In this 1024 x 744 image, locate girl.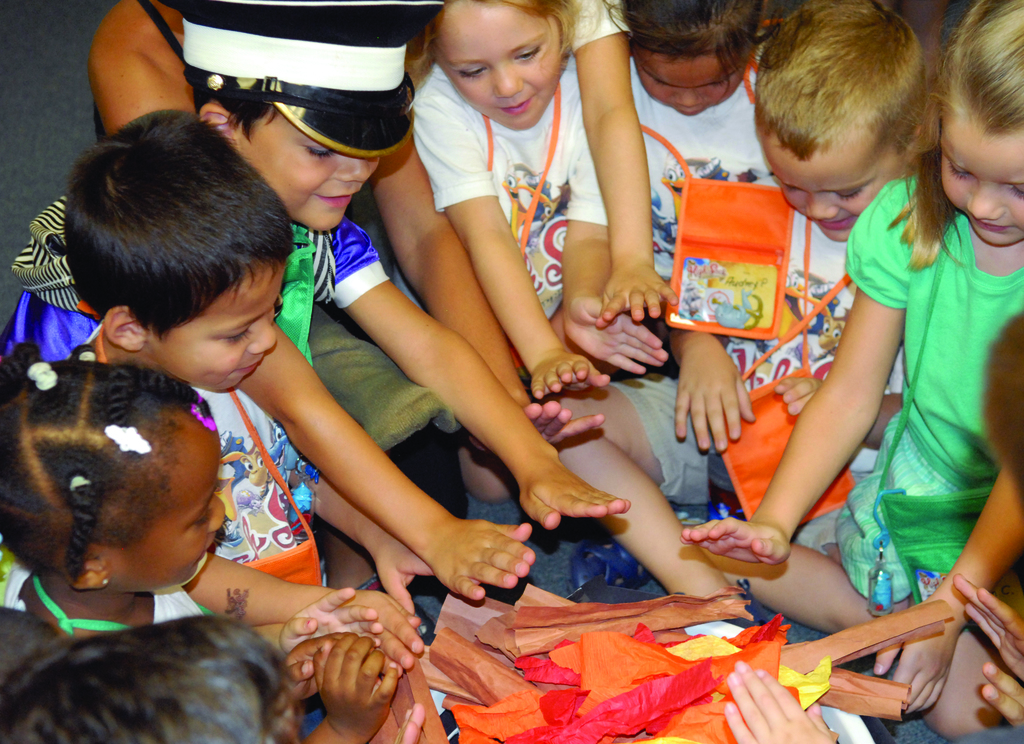
Bounding box: [left=404, top=0, right=673, bottom=401].
